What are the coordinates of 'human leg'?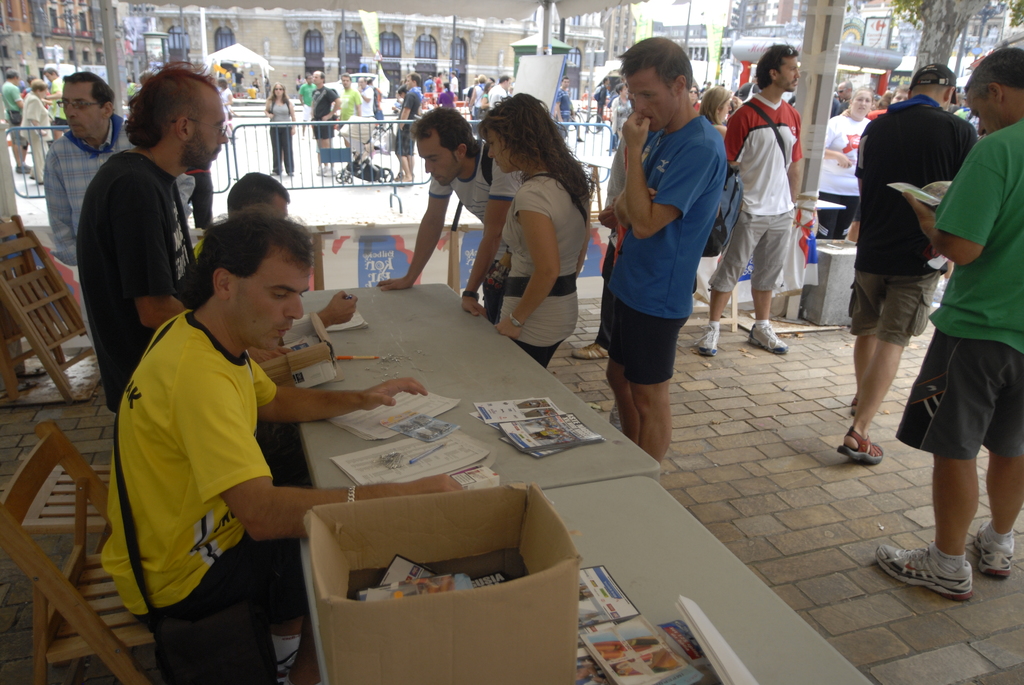
{"x1": 697, "y1": 206, "x2": 768, "y2": 358}.
